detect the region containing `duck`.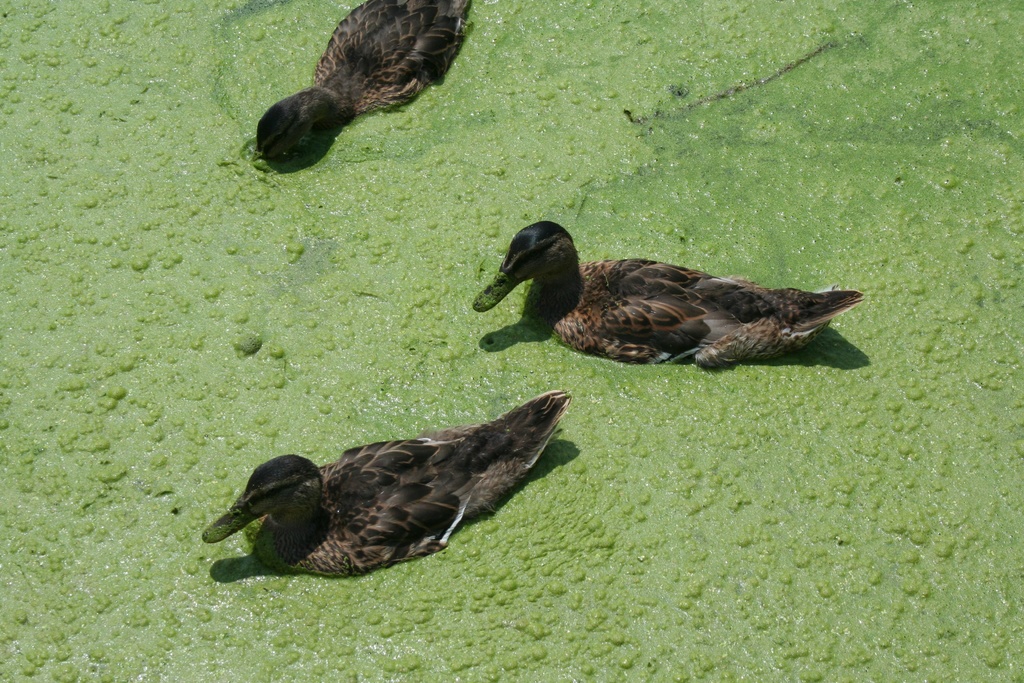
[left=189, top=393, right=566, bottom=591].
